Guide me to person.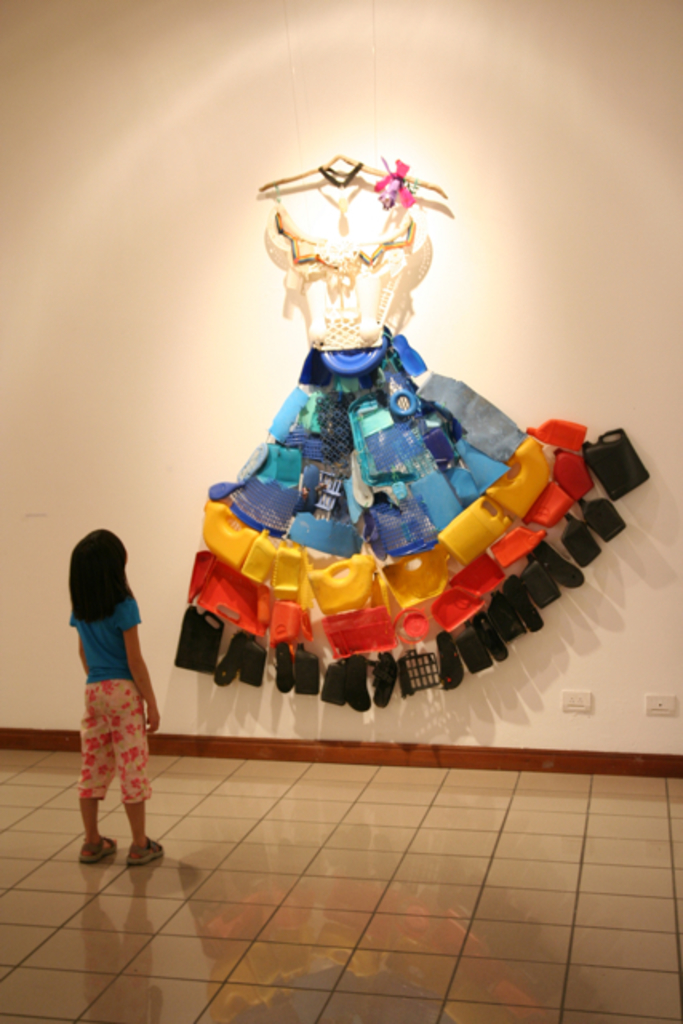
Guidance: {"x1": 59, "y1": 509, "x2": 162, "y2": 867}.
